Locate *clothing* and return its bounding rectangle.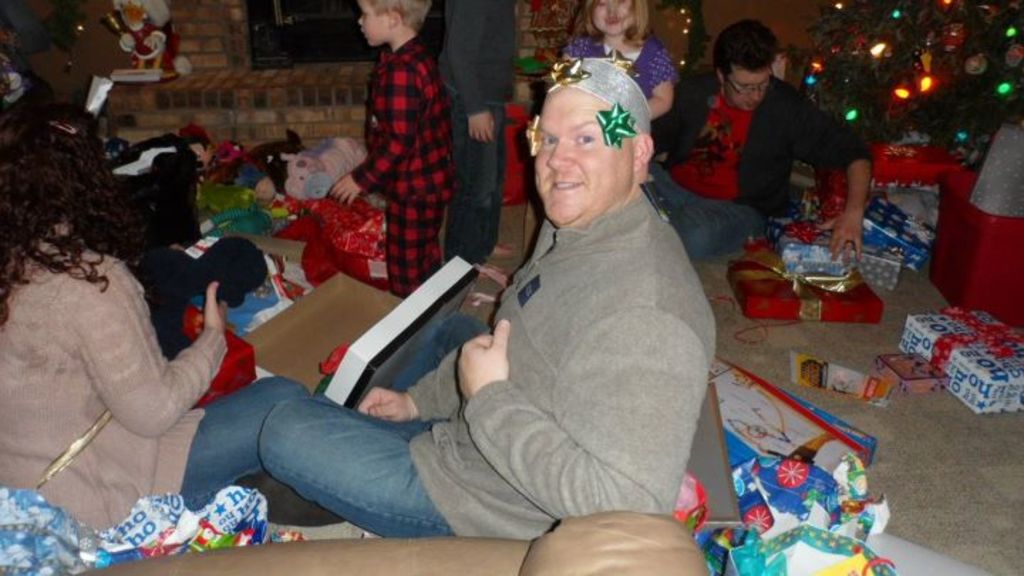
<bbox>640, 77, 880, 262</bbox>.
